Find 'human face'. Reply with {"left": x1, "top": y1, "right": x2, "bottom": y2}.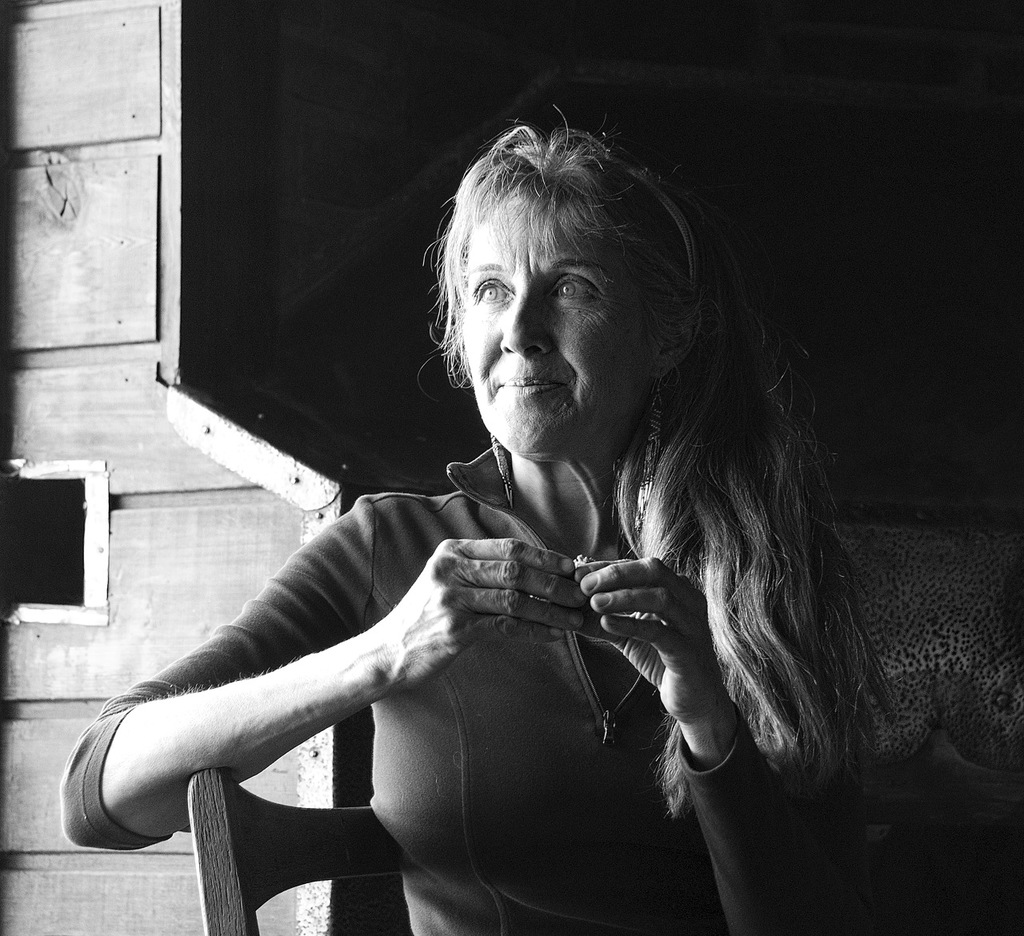
{"left": 459, "top": 186, "right": 651, "bottom": 463}.
